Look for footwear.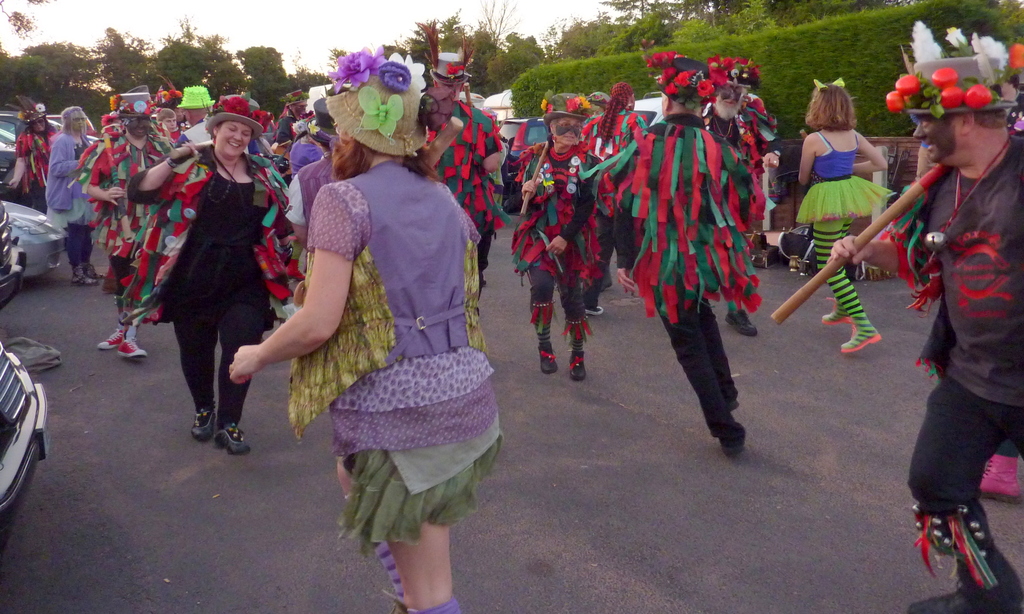
Found: detection(189, 402, 221, 445).
